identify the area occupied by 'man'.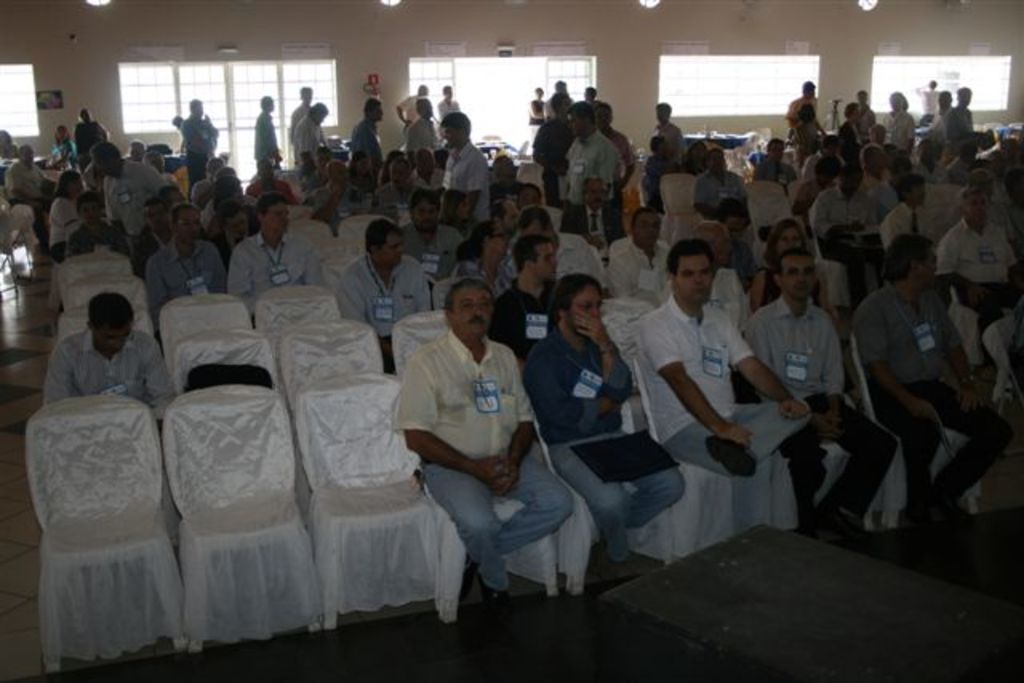
Area: 306:162:355:216.
